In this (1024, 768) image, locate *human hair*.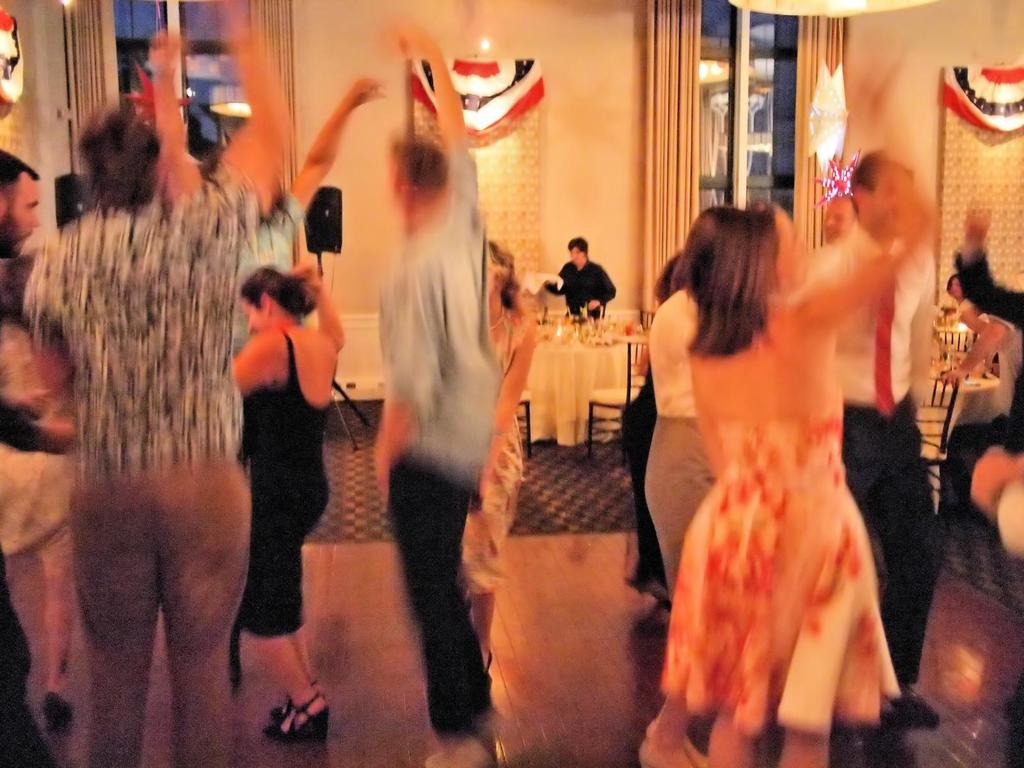
Bounding box: x1=241 y1=263 x2=323 y2=317.
